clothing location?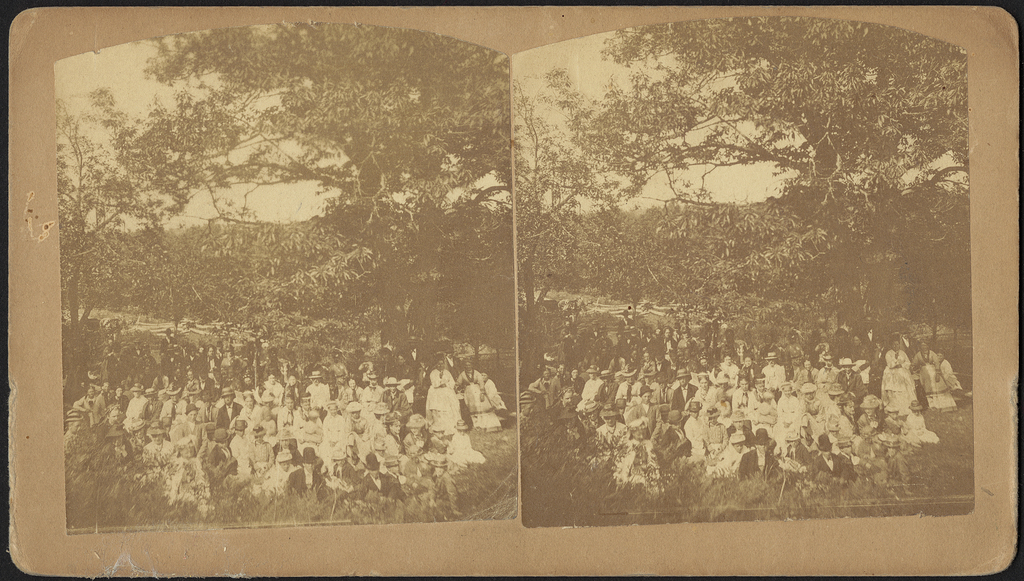
(x1=438, y1=435, x2=486, y2=489)
